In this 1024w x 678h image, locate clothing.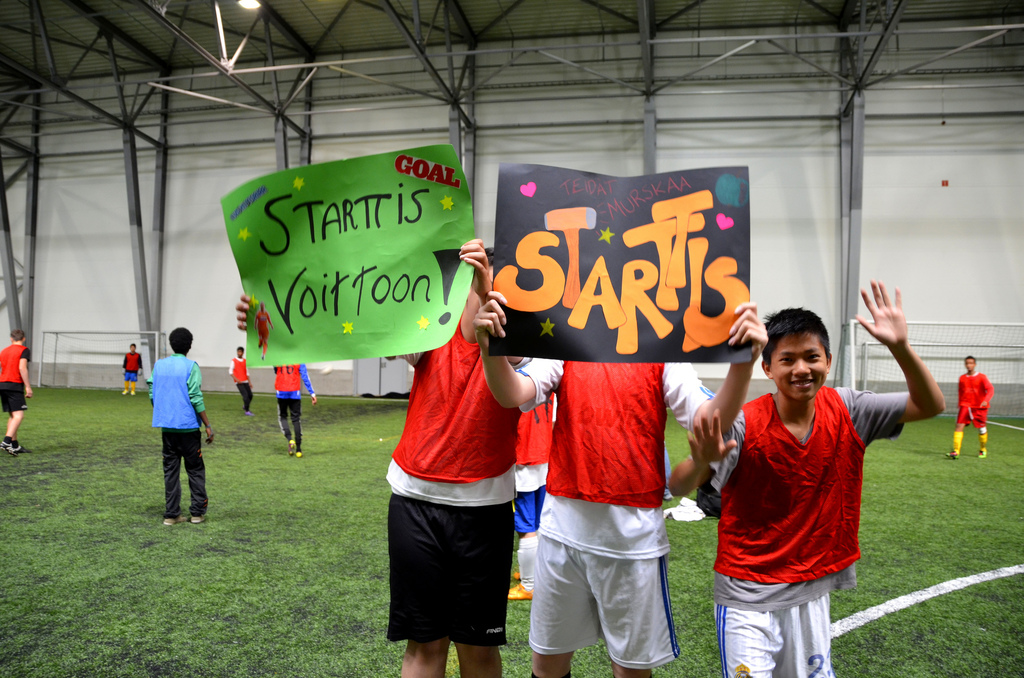
Bounding box: (x1=515, y1=391, x2=557, y2=533).
